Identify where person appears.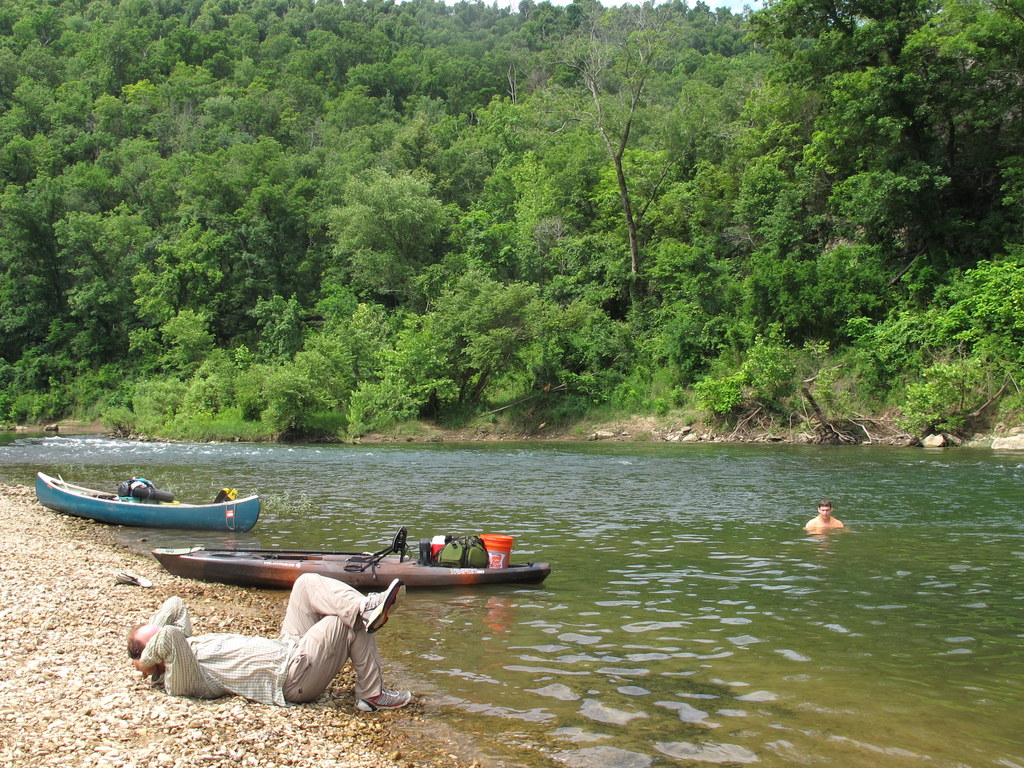
Appears at 801:499:851:531.
